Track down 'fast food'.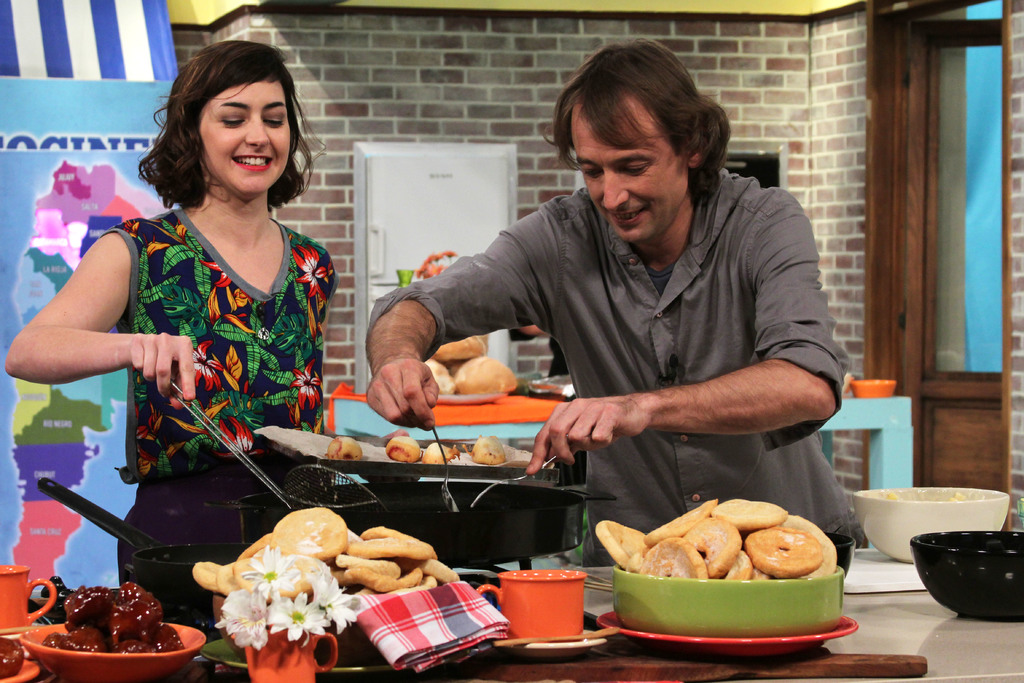
Tracked to region(474, 435, 508, 466).
